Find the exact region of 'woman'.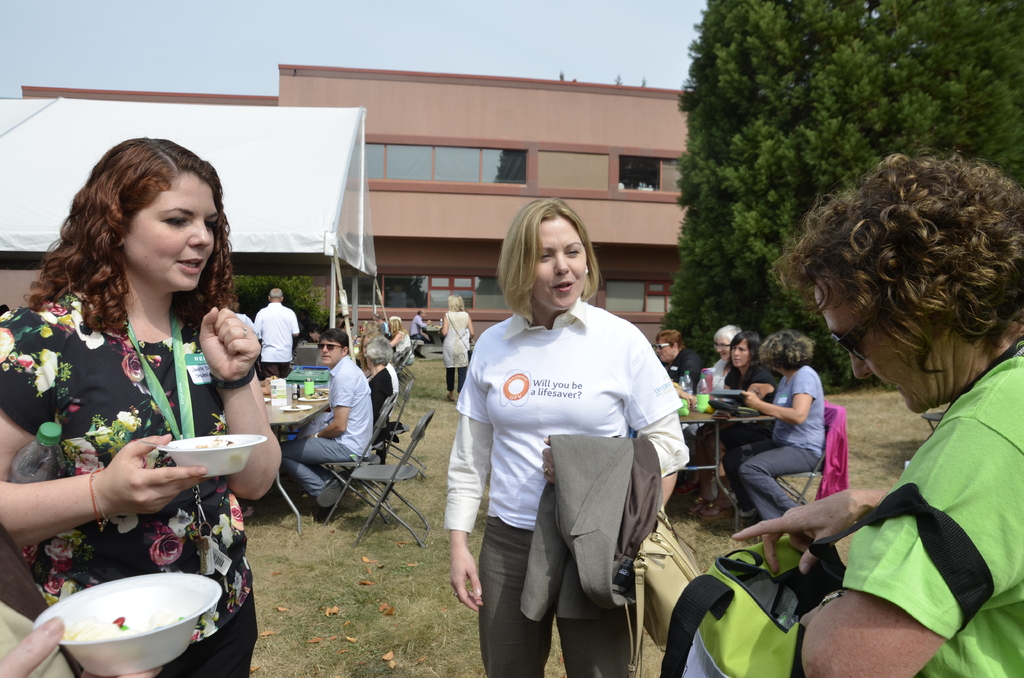
Exact region: locate(436, 290, 476, 407).
